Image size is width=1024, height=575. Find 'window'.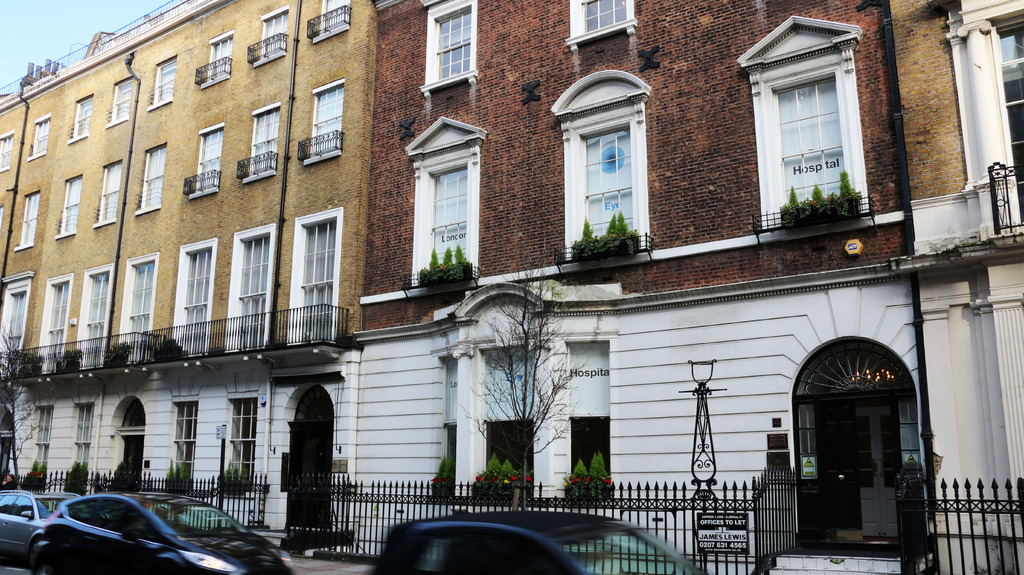
15,188,42,252.
